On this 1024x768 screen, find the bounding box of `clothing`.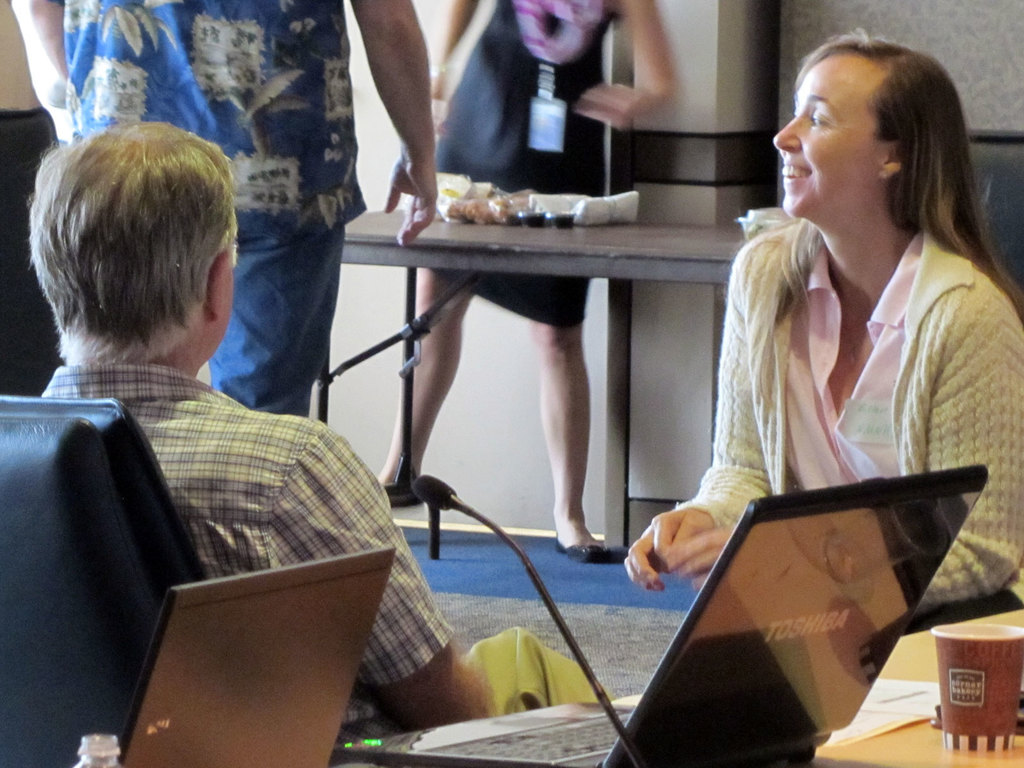
Bounding box: <box>422,0,628,329</box>.
